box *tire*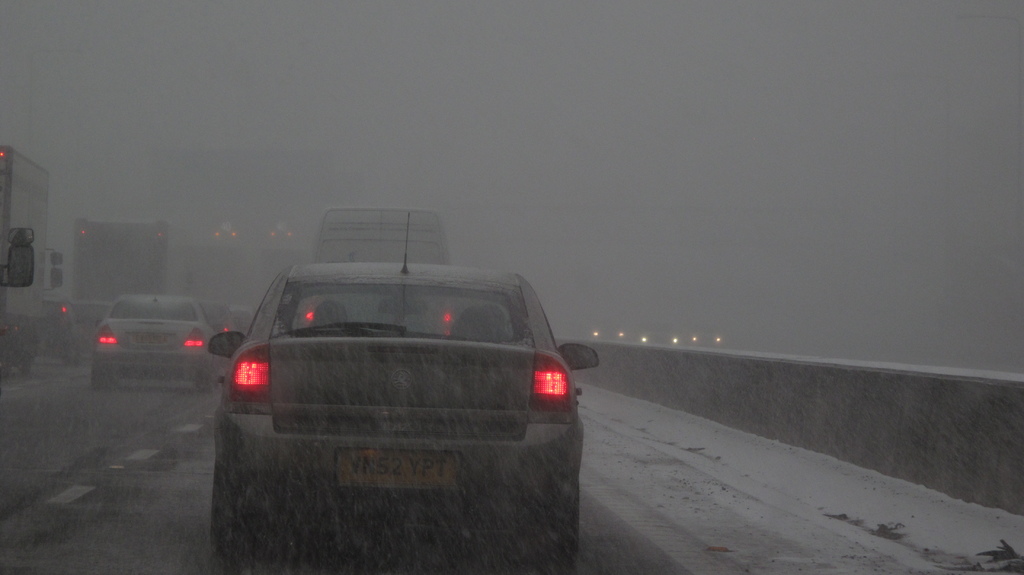
<bbox>527, 484, 577, 569</bbox>
